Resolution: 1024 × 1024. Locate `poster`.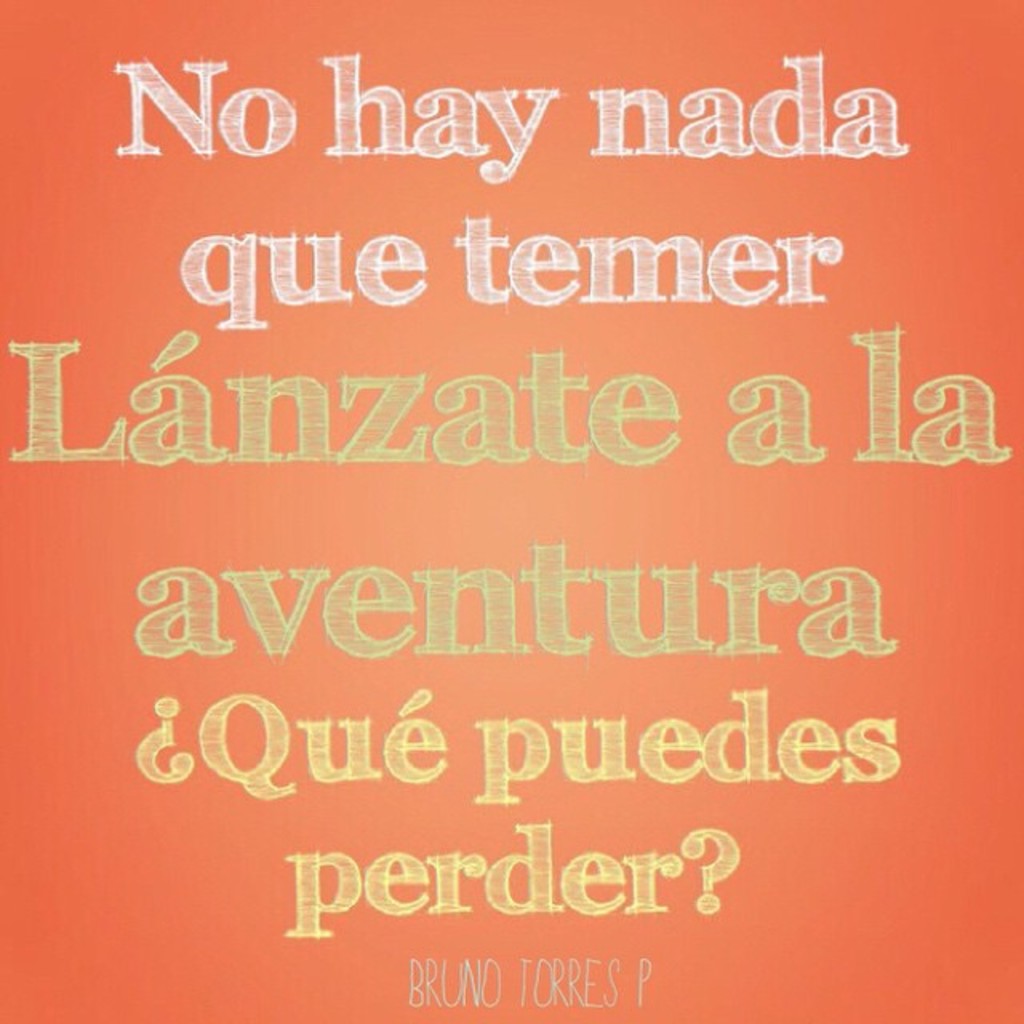
0 0 1022 1022.
